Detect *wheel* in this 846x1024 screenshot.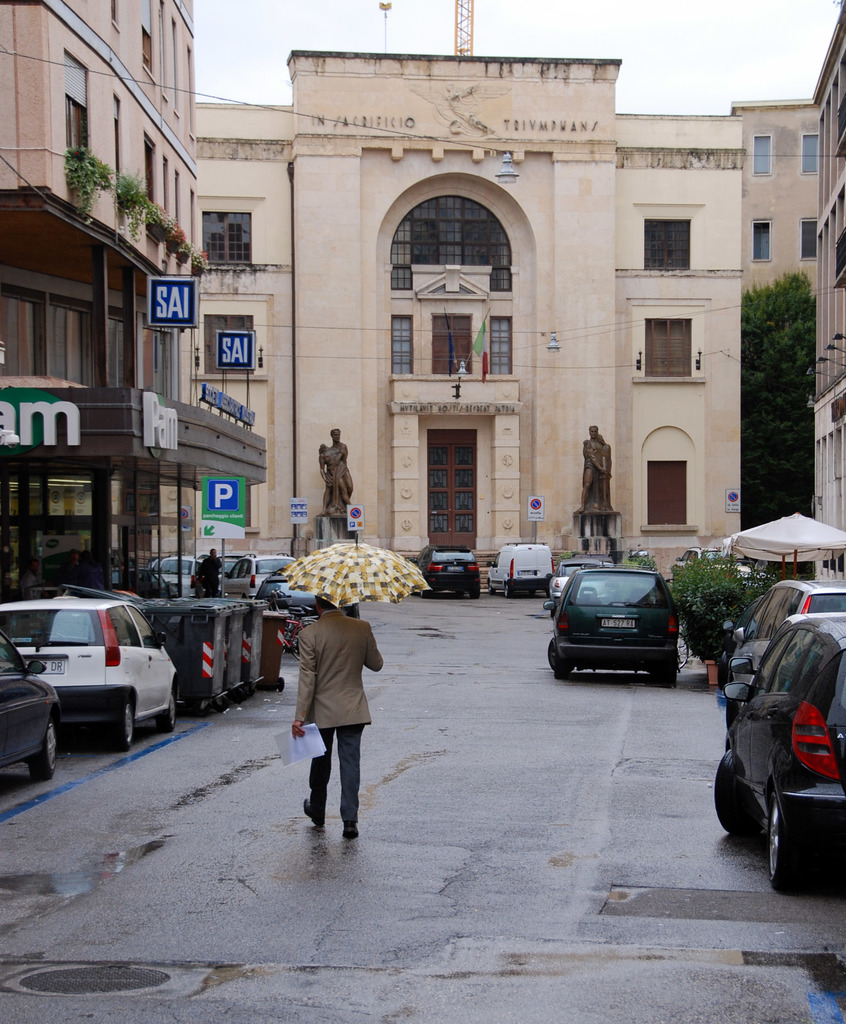
Detection: 664,668,678,689.
